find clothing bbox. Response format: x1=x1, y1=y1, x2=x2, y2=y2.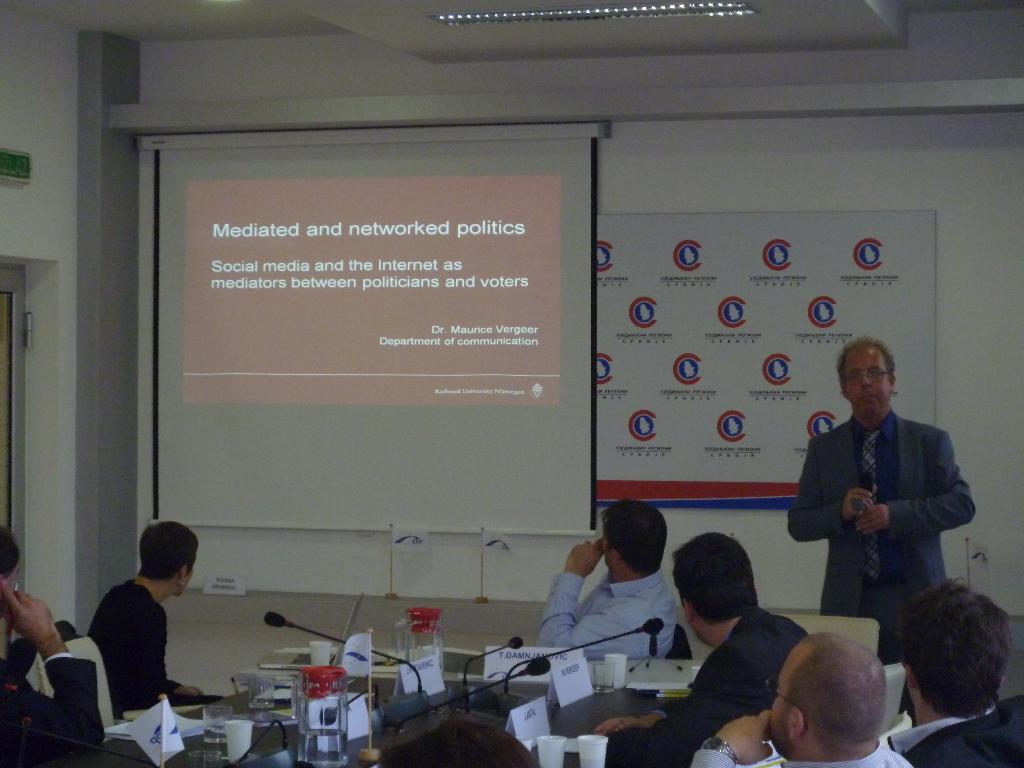
x1=0, y1=648, x2=159, y2=767.
